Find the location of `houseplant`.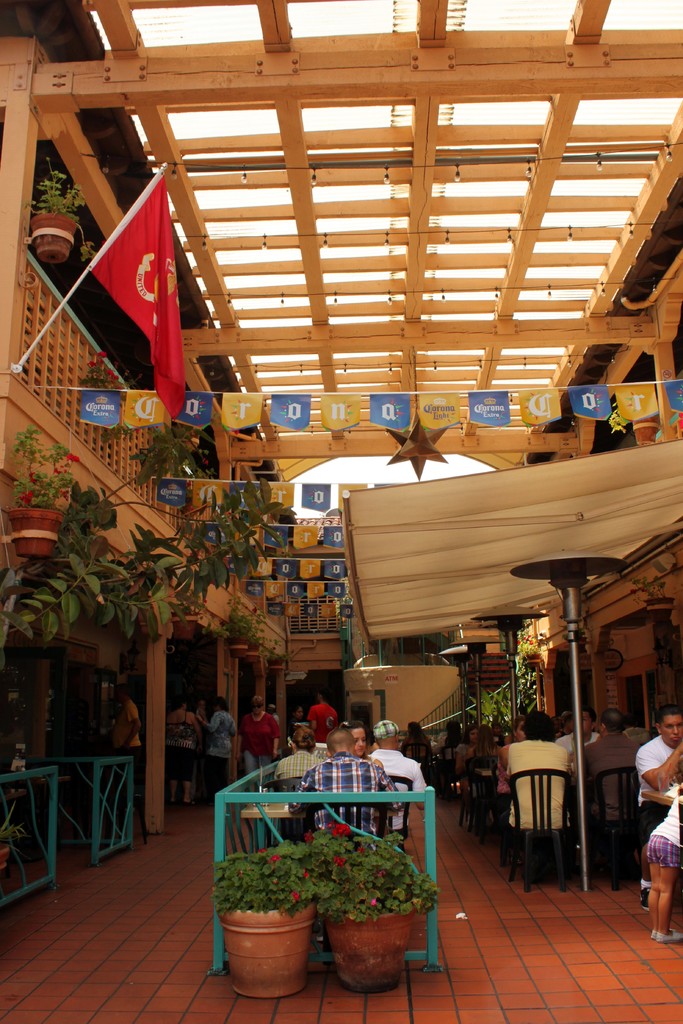
Location: [604,392,660,452].
